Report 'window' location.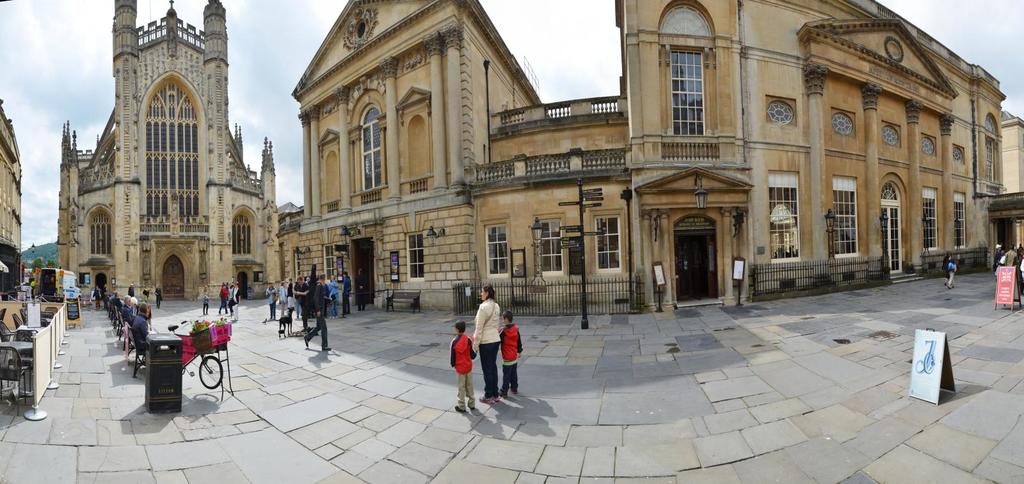
Report: [left=79, top=276, right=90, bottom=286].
